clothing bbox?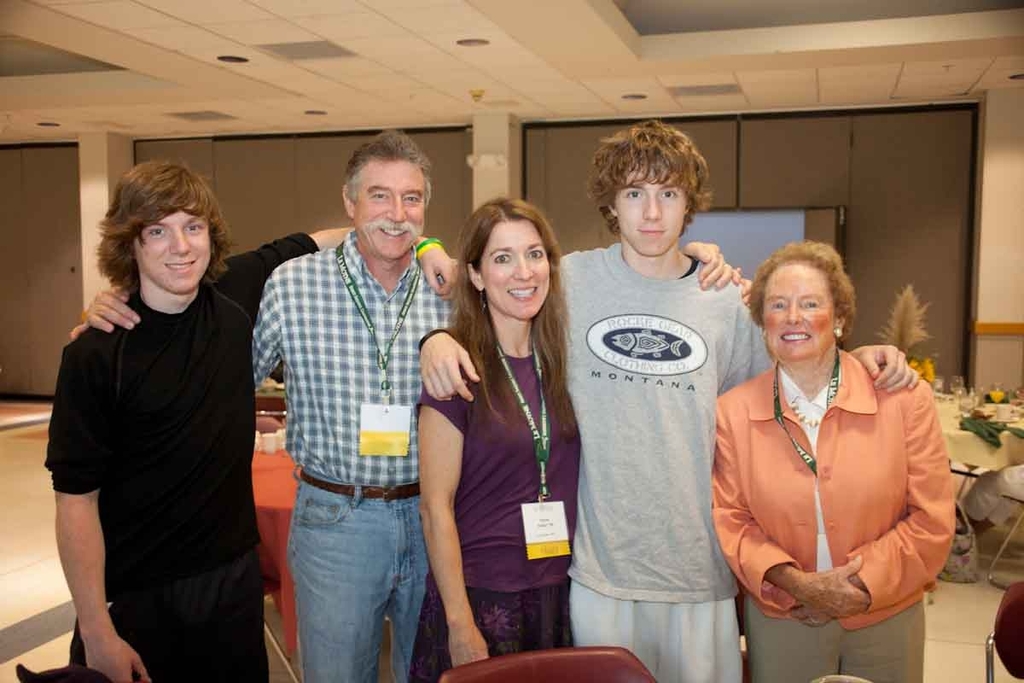
BBox(721, 365, 977, 682)
